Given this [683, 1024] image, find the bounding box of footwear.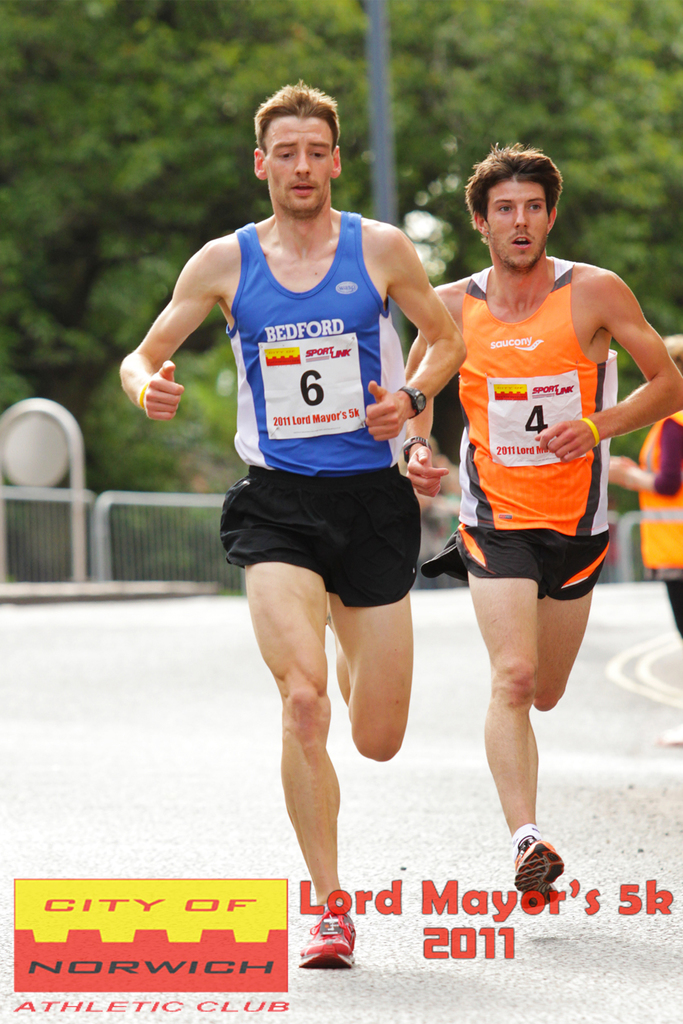
[x1=512, y1=827, x2=561, y2=908].
